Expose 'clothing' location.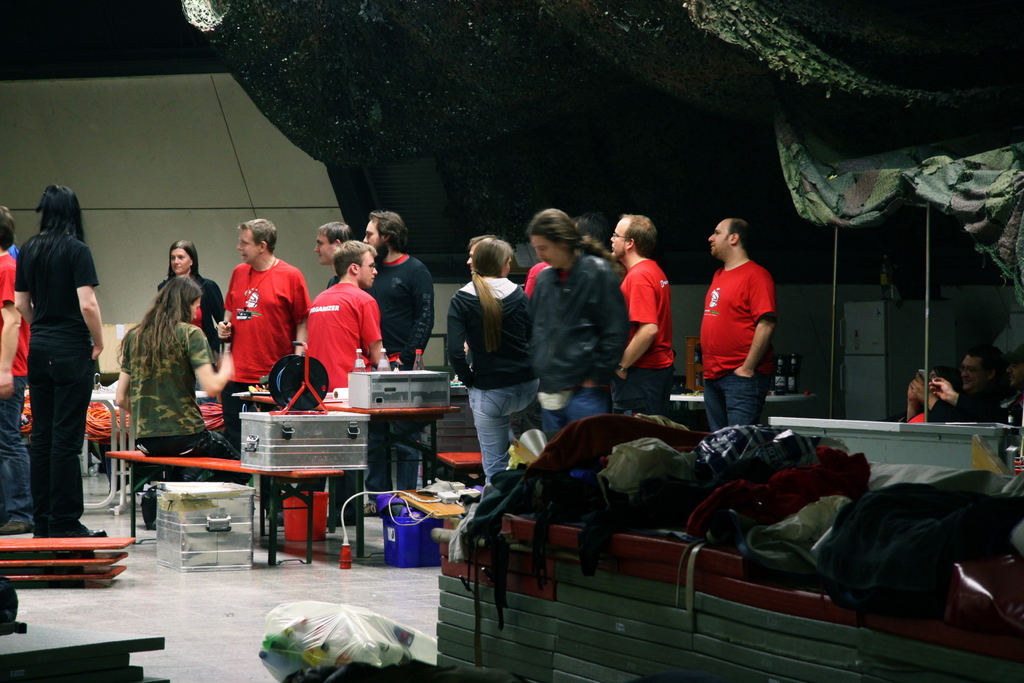
Exposed at [left=303, top=274, right=380, bottom=397].
